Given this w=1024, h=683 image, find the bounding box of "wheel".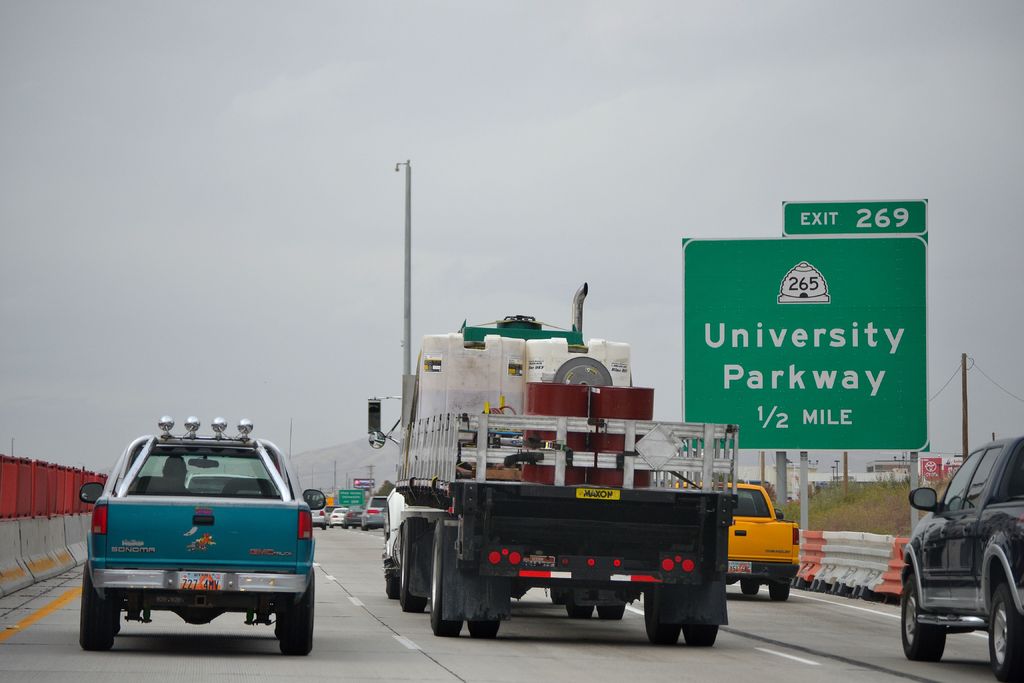
locate(737, 577, 764, 599).
